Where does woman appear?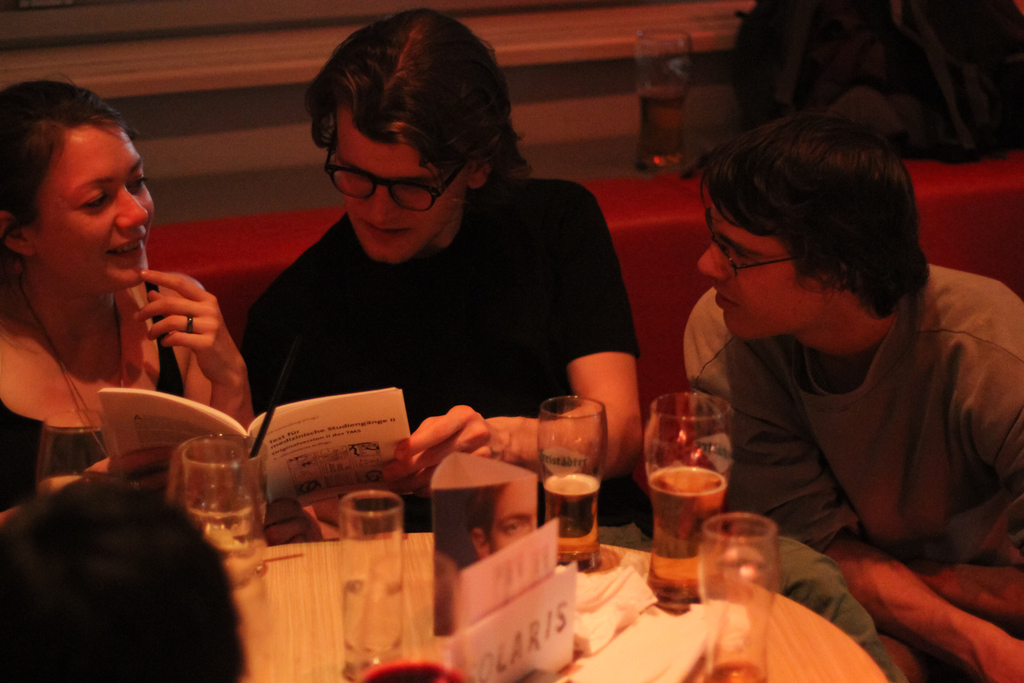
Appears at rect(0, 76, 231, 474).
